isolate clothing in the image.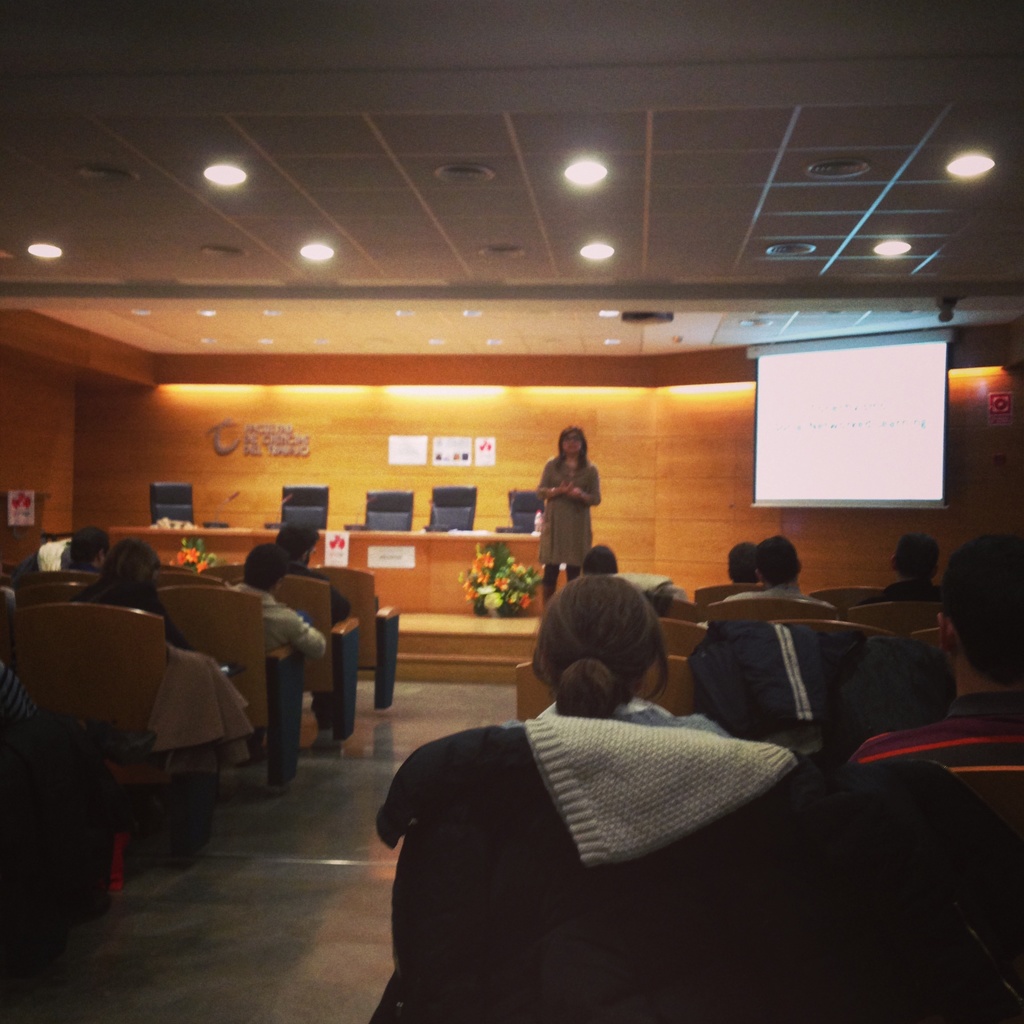
Isolated region: select_region(722, 579, 817, 608).
